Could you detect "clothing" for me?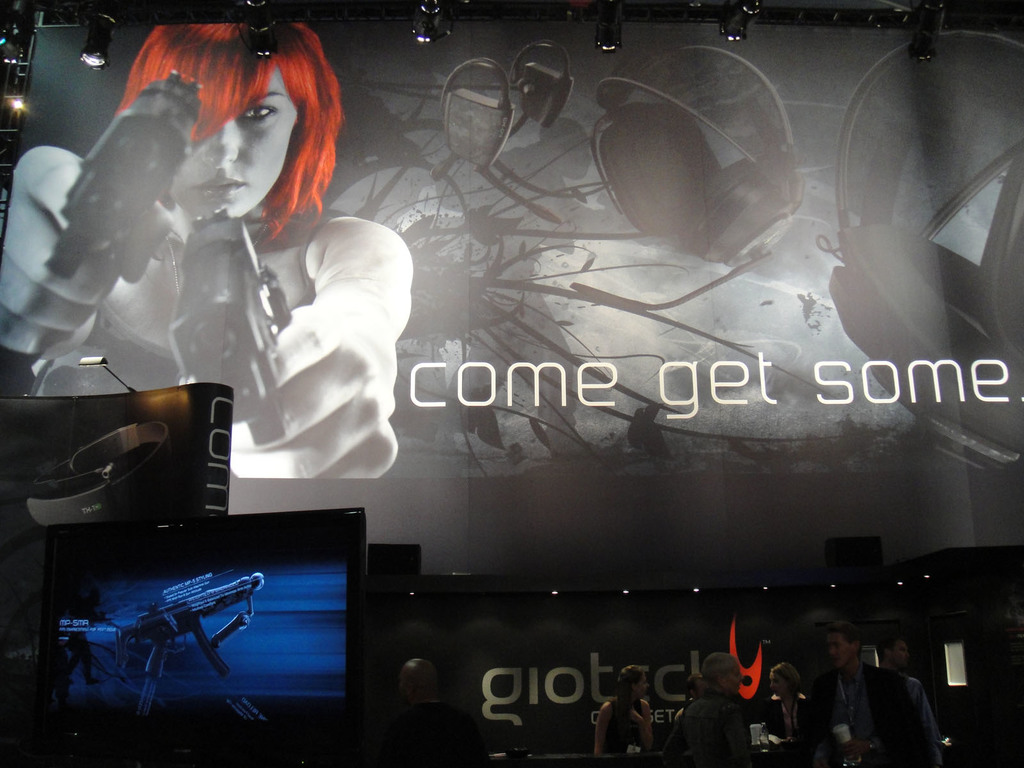
Detection result: l=800, t=662, r=922, b=767.
